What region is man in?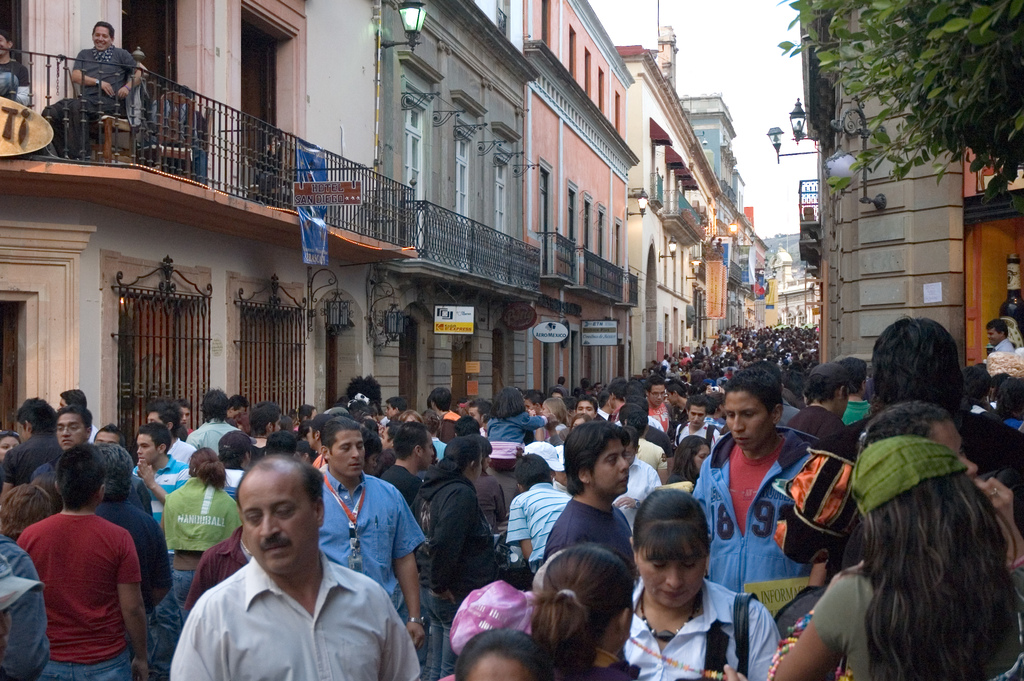
[left=177, top=445, right=426, bottom=680].
